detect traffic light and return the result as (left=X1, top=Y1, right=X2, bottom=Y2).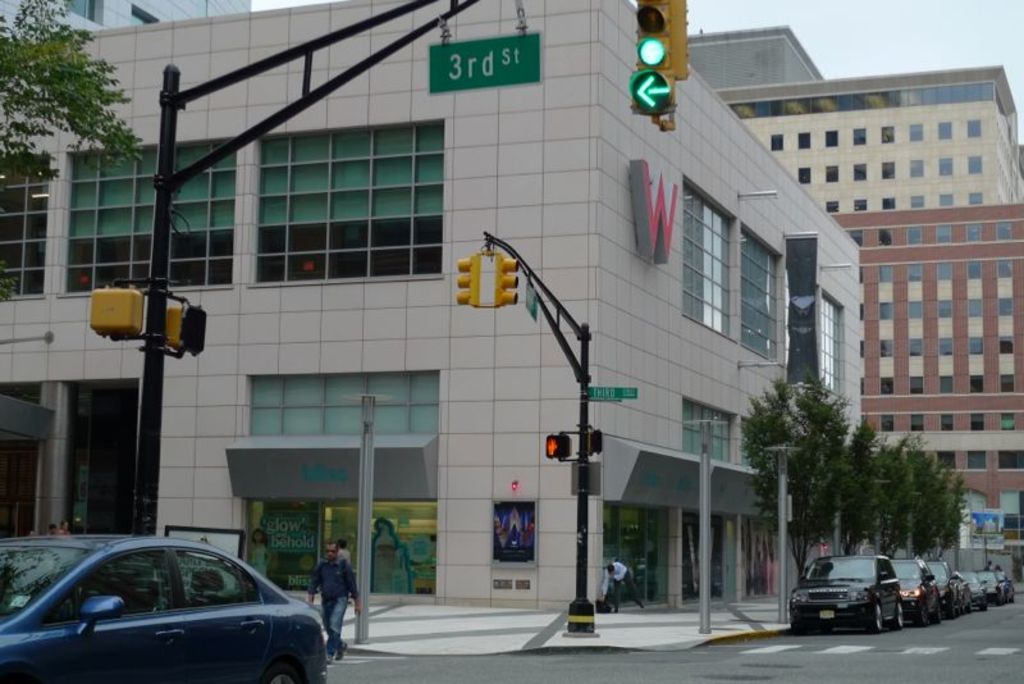
(left=169, top=305, right=206, bottom=359).
